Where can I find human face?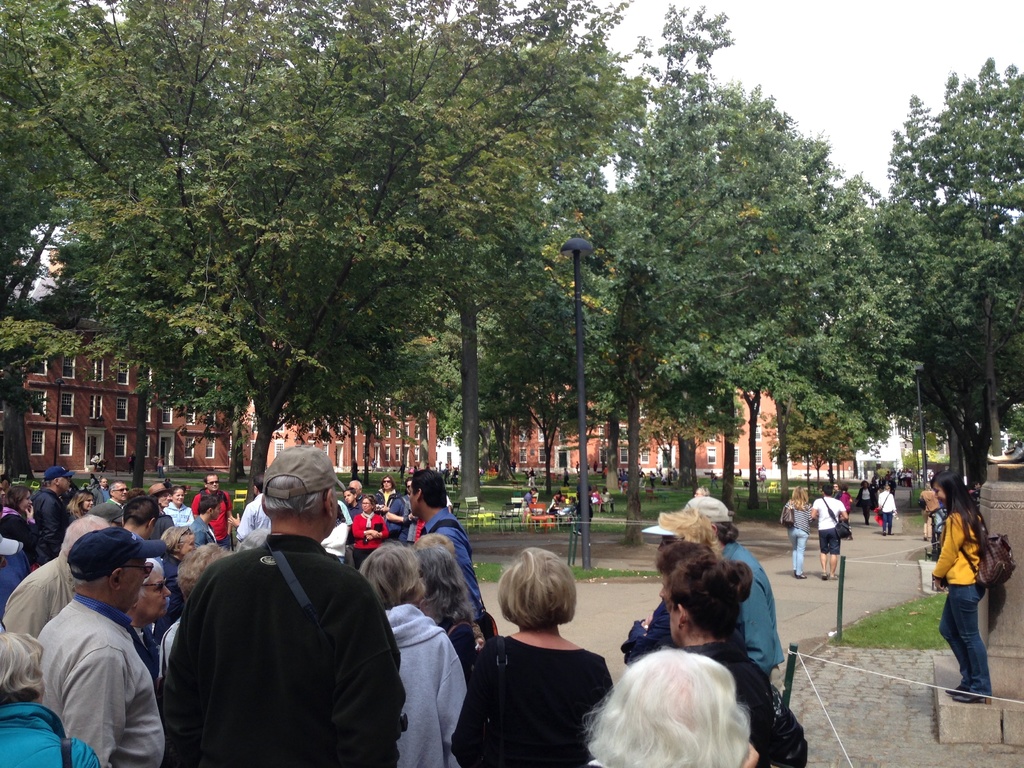
You can find it at pyautogui.locateOnScreen(111, 483, 127, 500).
